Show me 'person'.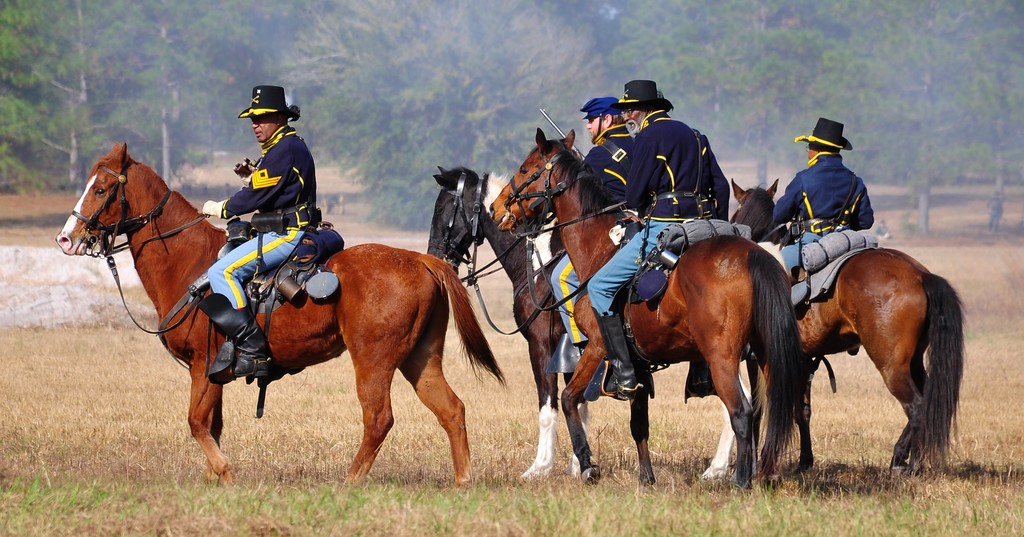
'person' is here: box=[784, 112, 876, 273].
